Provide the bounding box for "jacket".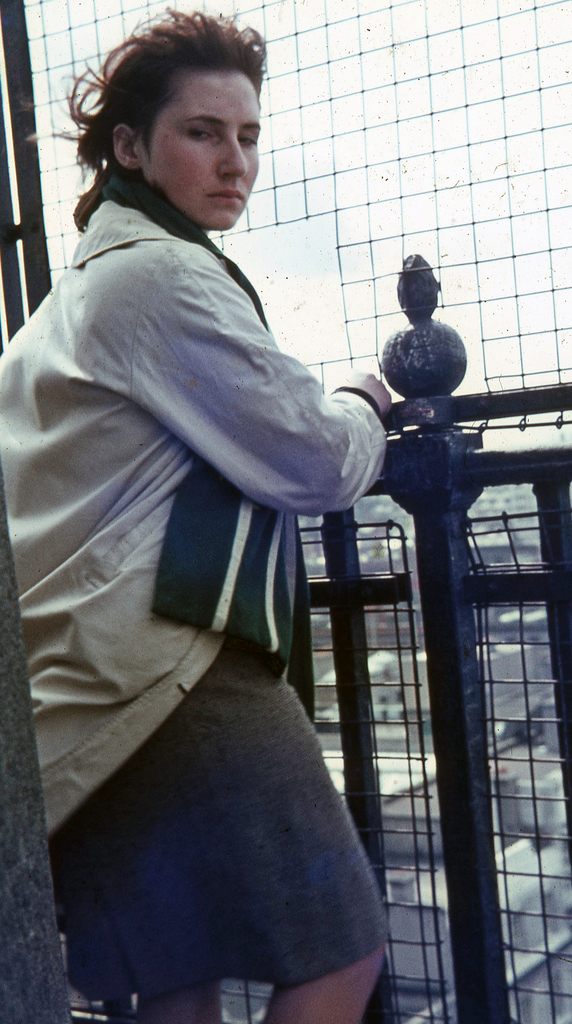
rect(3, 96, 400, 787).
